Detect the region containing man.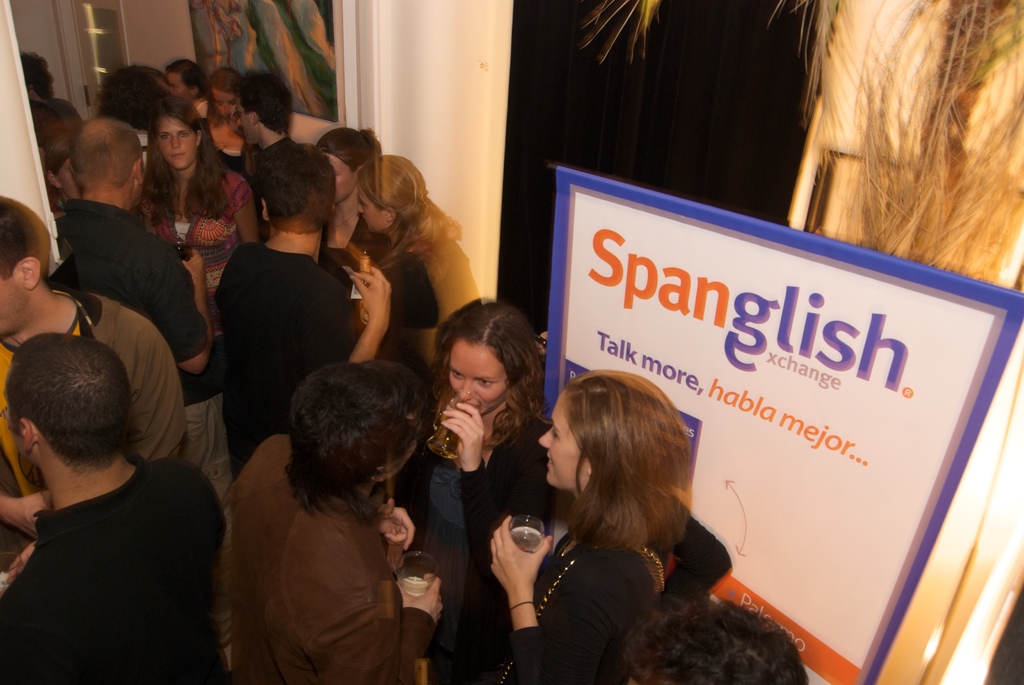
Rect(240, 71, 320, 182).
